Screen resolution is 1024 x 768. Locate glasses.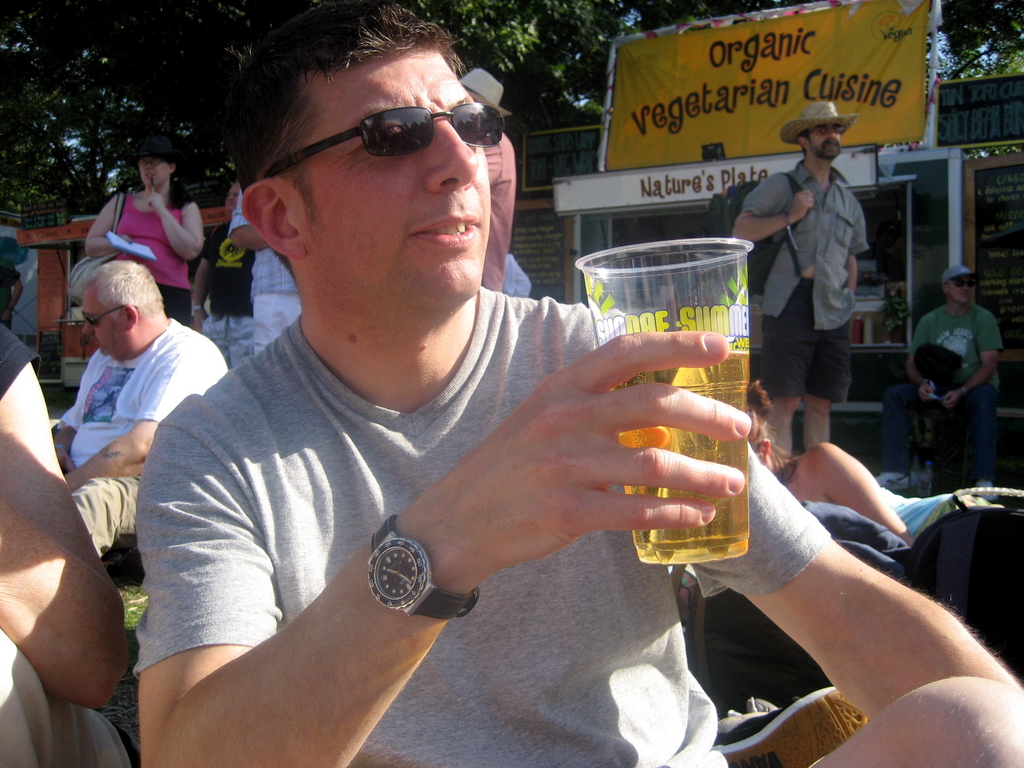
{"left": 799, "top": 124, "right": 845, "bottom": 136}.
